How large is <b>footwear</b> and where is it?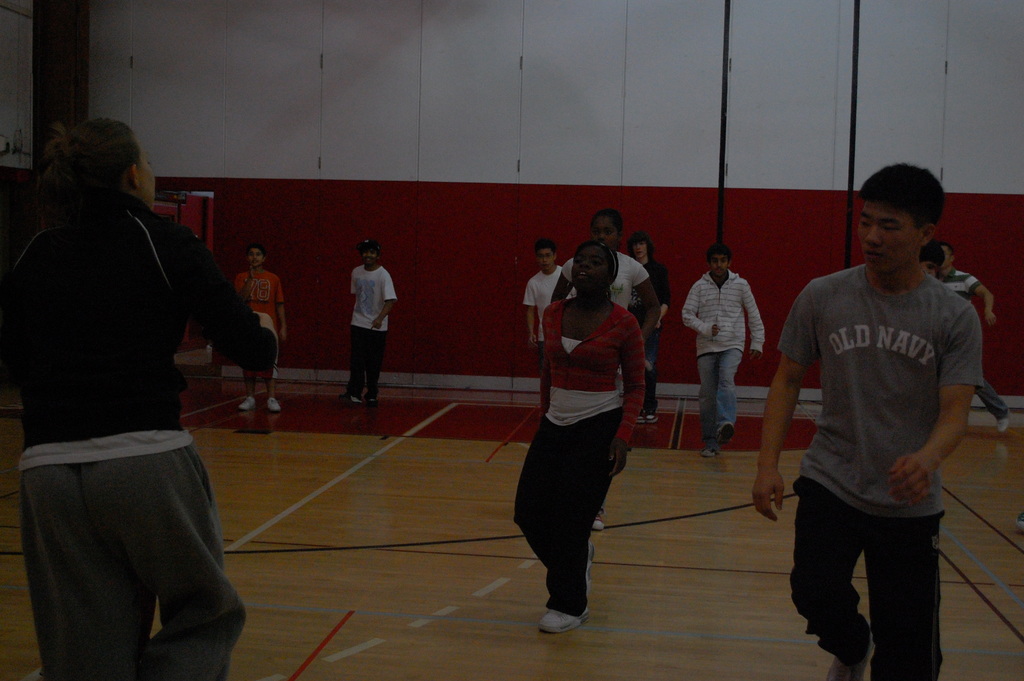
Bounding box: [703, 447, 719, 457].
